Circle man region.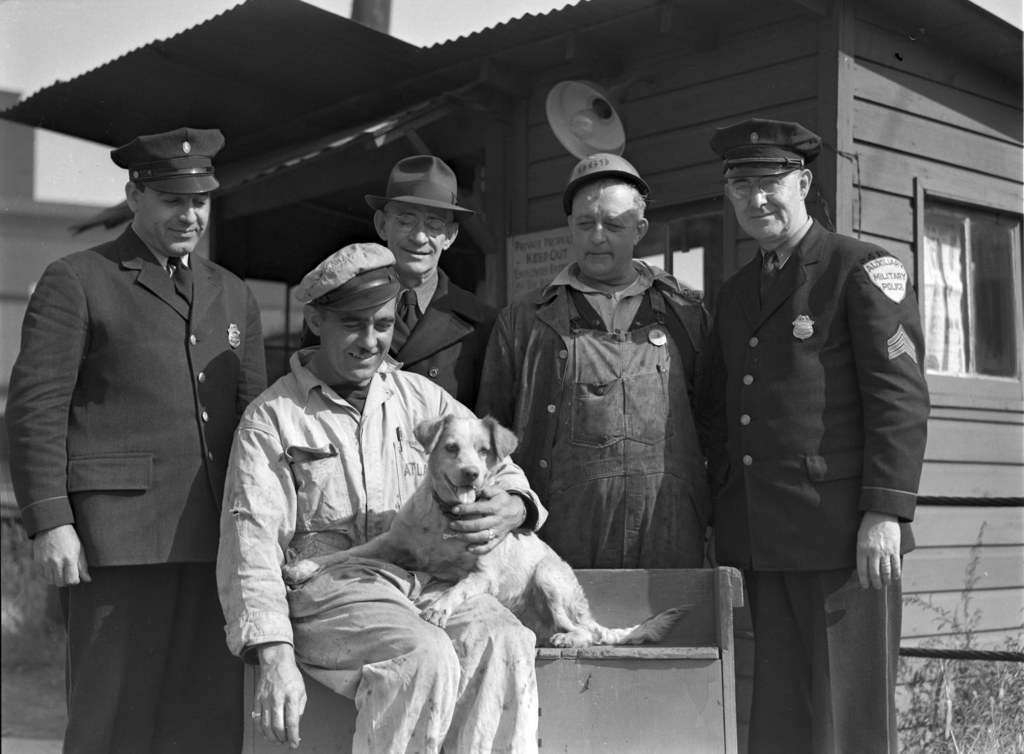
Region: left=7, top=101, right=252, bottom=716.
